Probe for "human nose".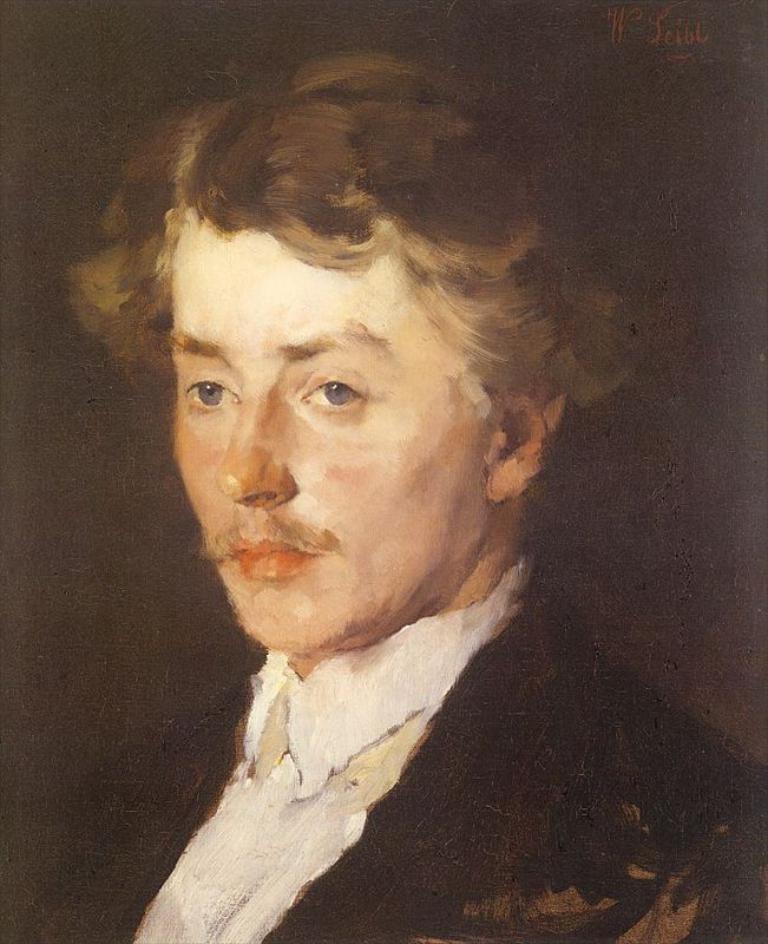
Probe result: rect(215, 384, 301, 511).
